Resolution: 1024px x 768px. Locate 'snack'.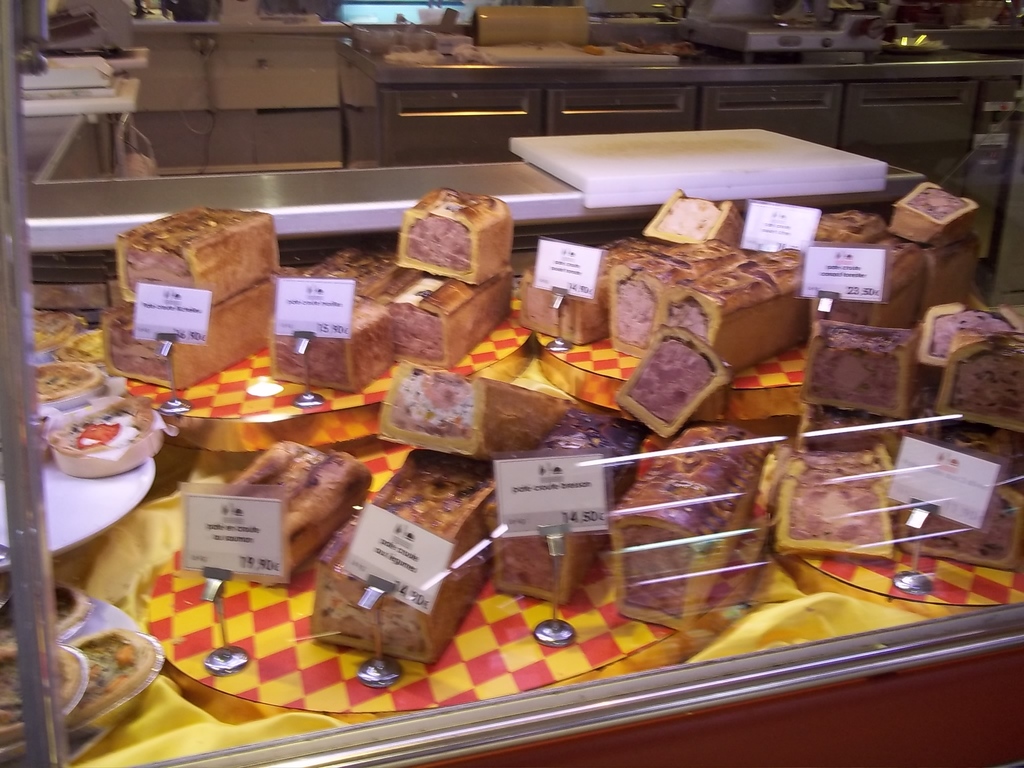
(296,445,524,664).
